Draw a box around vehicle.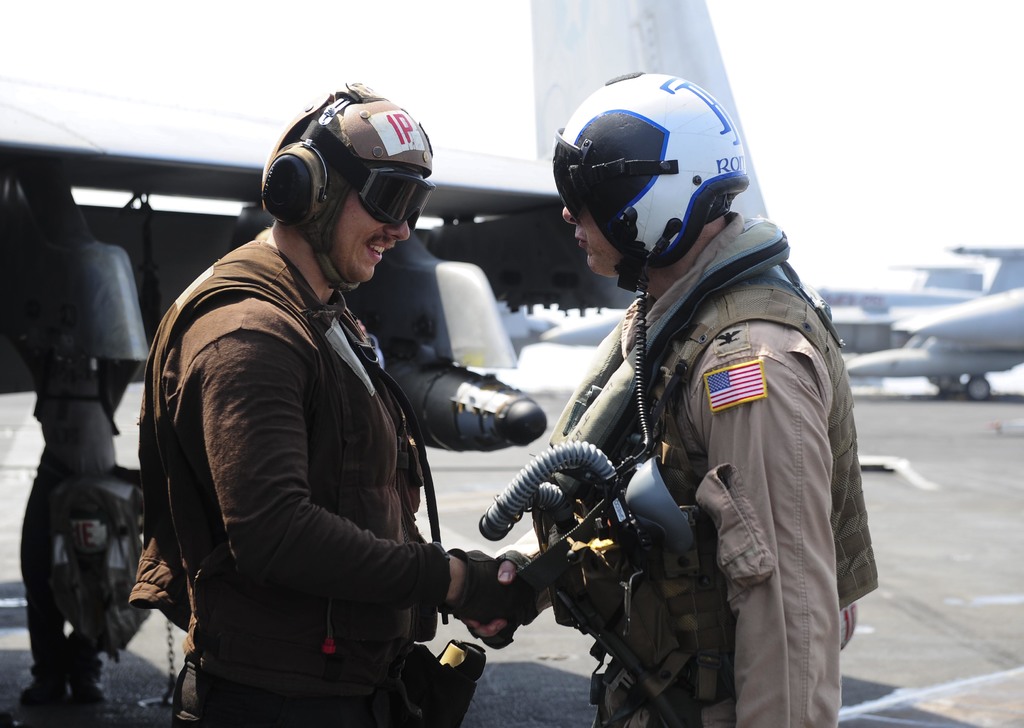
region(0, 0, 776, 727).
